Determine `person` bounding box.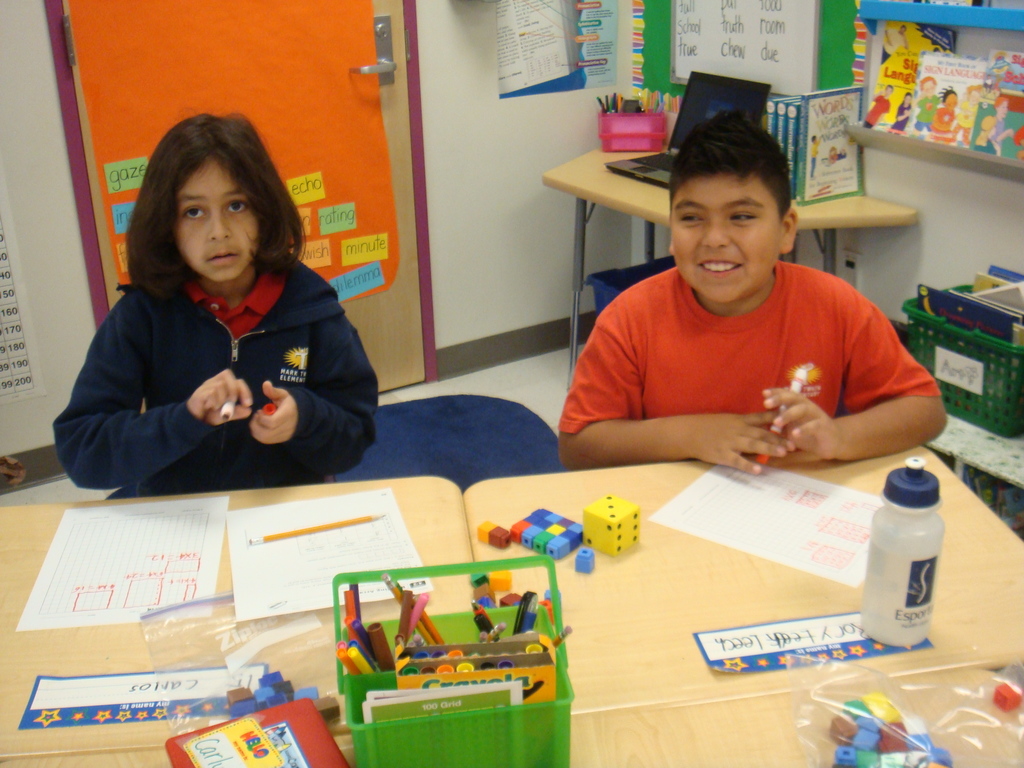
Determined: select_region(38, 108, 388, 504).
